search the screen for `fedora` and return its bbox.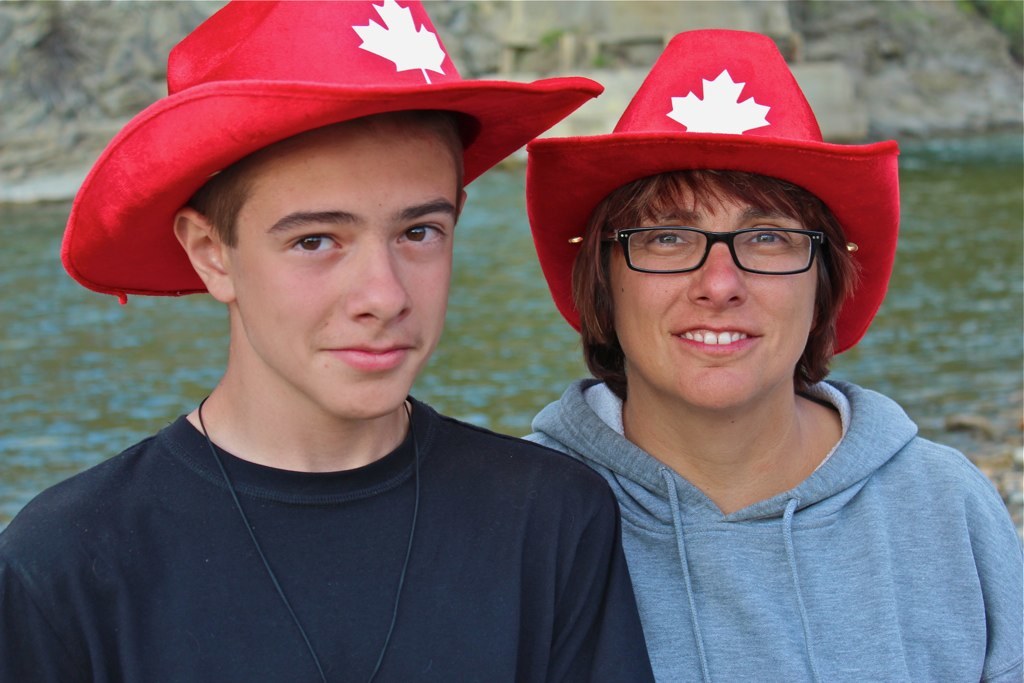
Found: (x1=59, y1=0, x2=605, y2=294).
